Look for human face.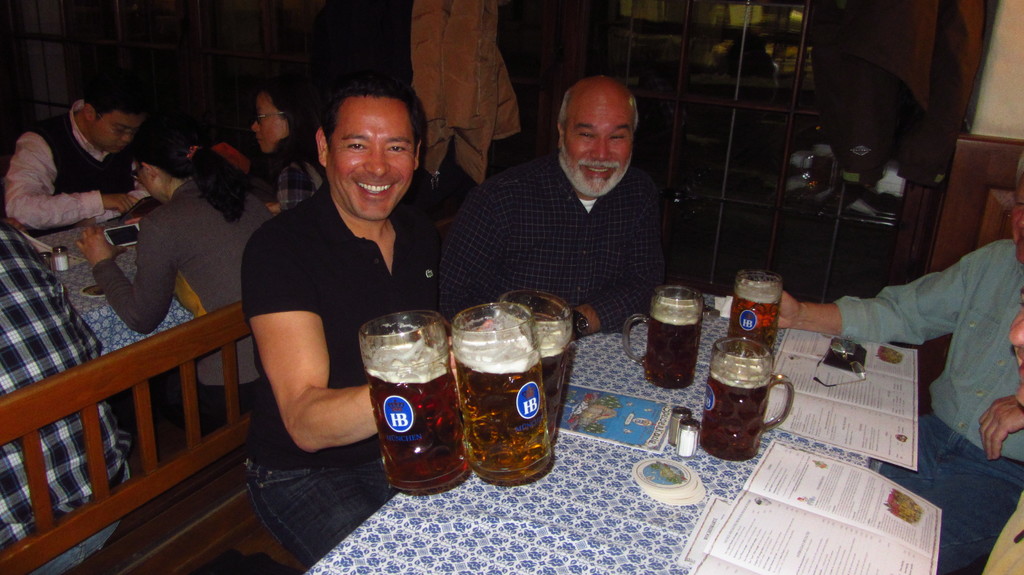
Found: bbox=(1014, 180, 1023, 261).
